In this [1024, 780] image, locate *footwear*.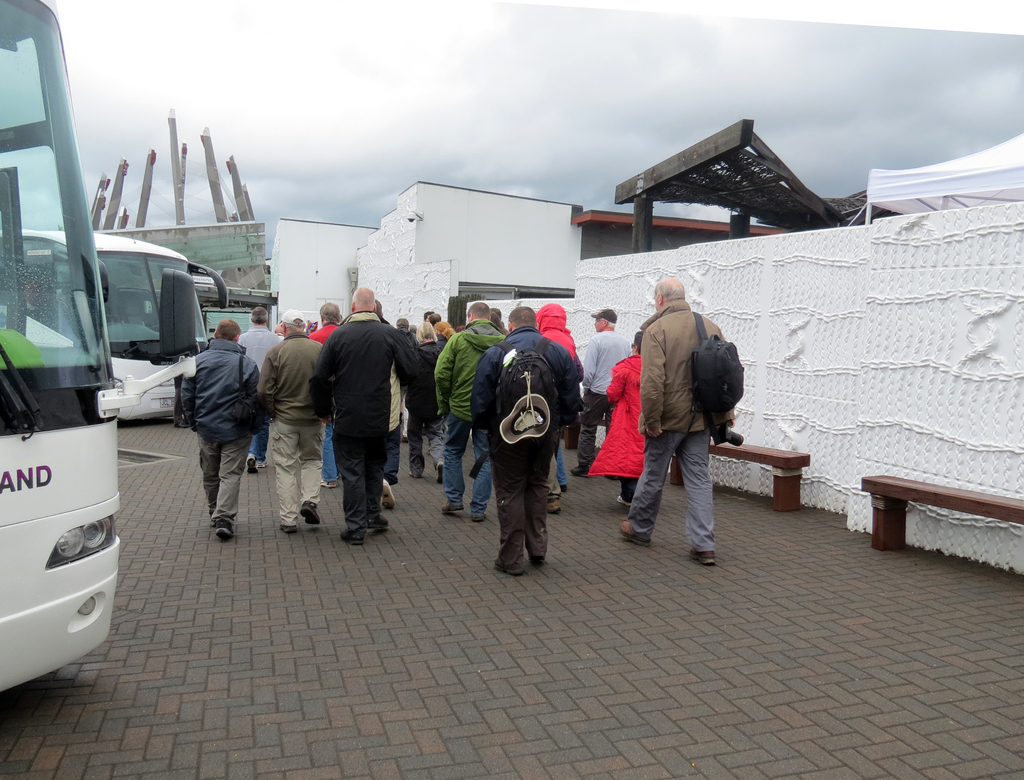
Bounding box: 433, 460, 445, 484.
